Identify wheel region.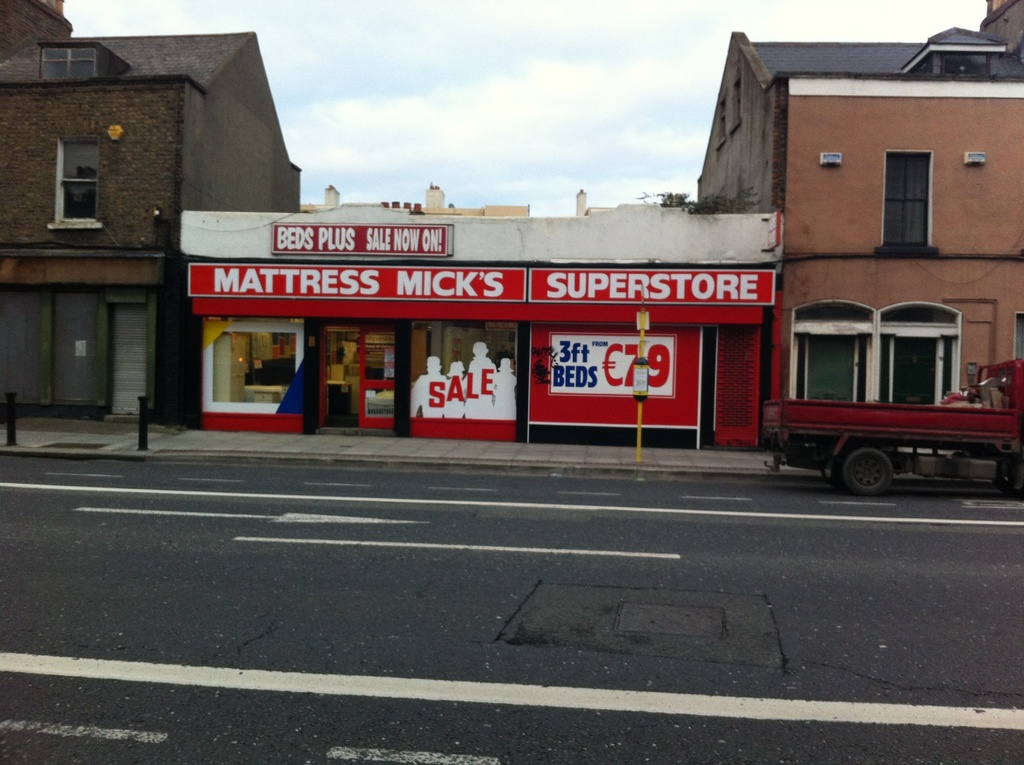
Region: rect(844, 446, 900, 493).
